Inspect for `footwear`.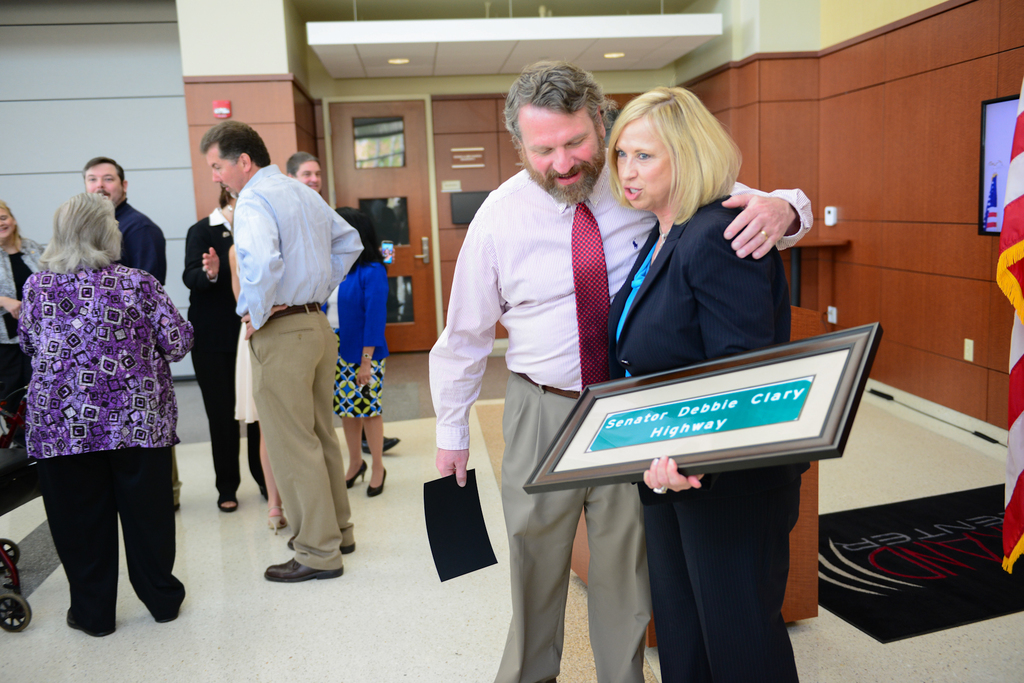
Inspection: BBox(266, 552, 341, 579).
